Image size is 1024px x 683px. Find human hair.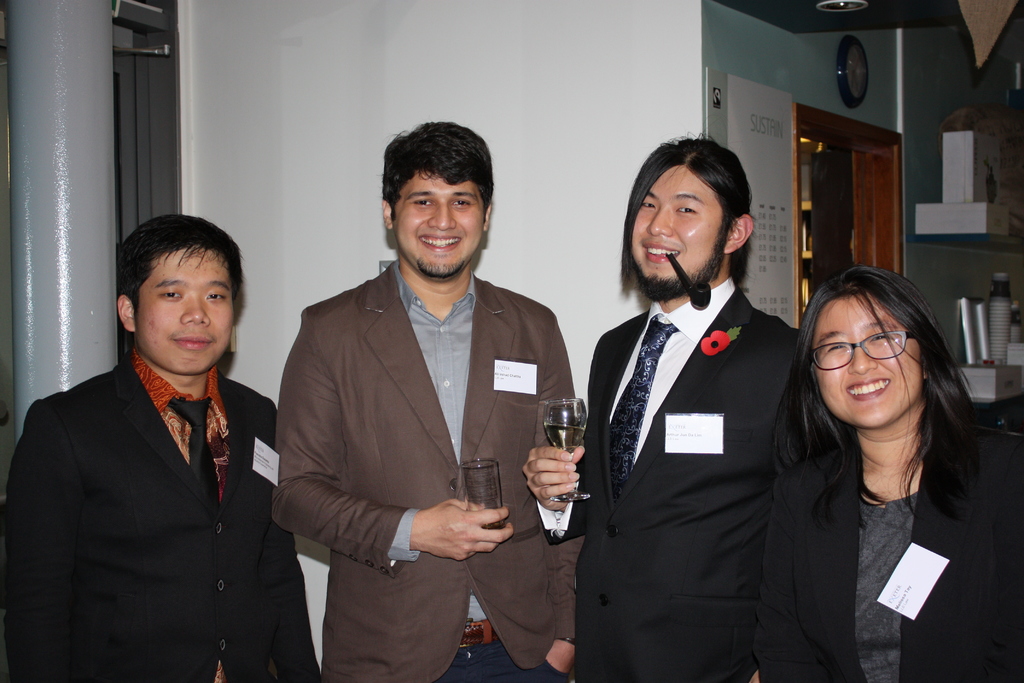
[x1=379, y1=122, x2=490, y2=213].
